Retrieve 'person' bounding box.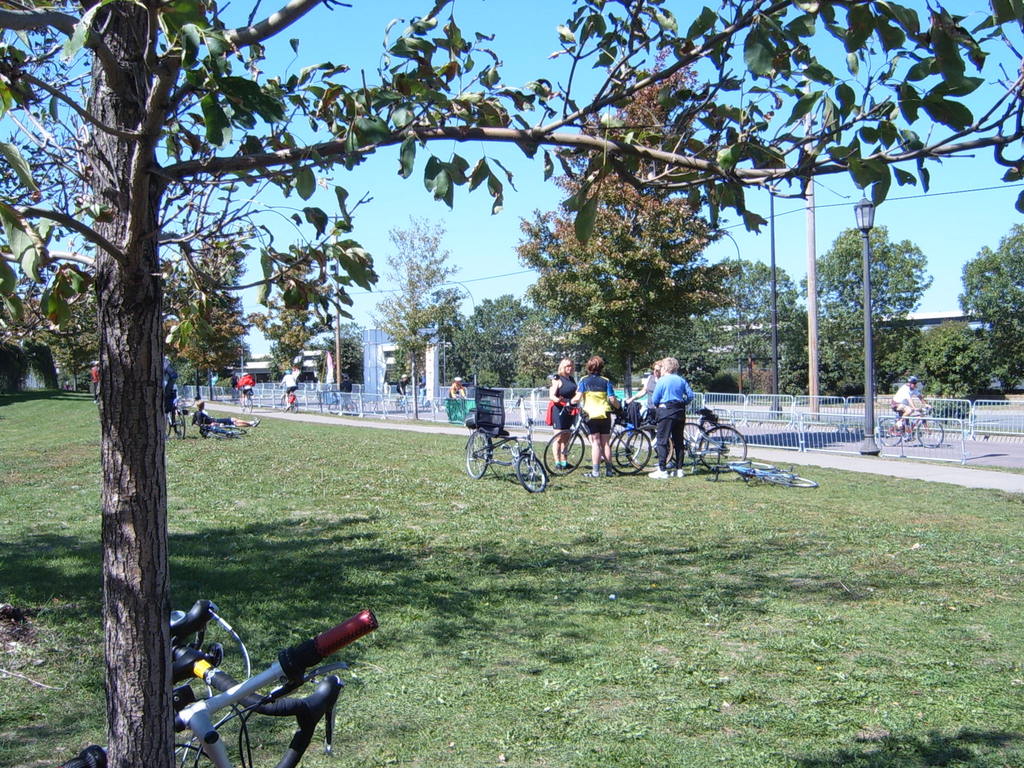
Bounding box: rect(645, 356, 717, 489).
